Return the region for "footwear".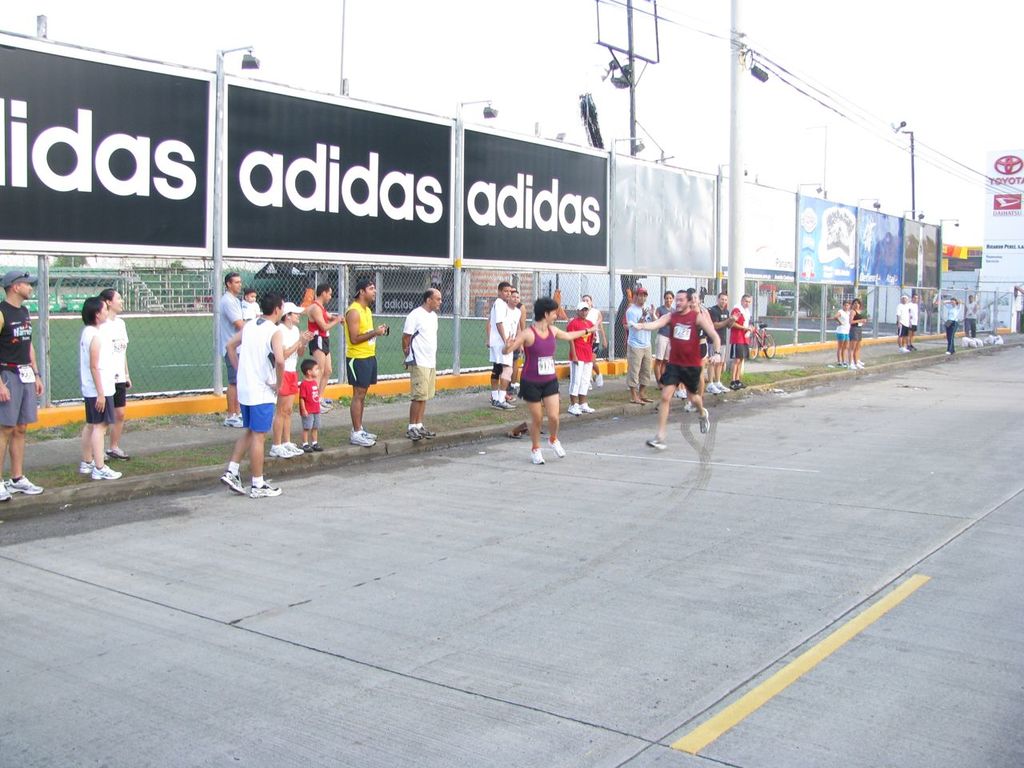
pyautogui.locateOnScreen(225, 469, 247, 495).
